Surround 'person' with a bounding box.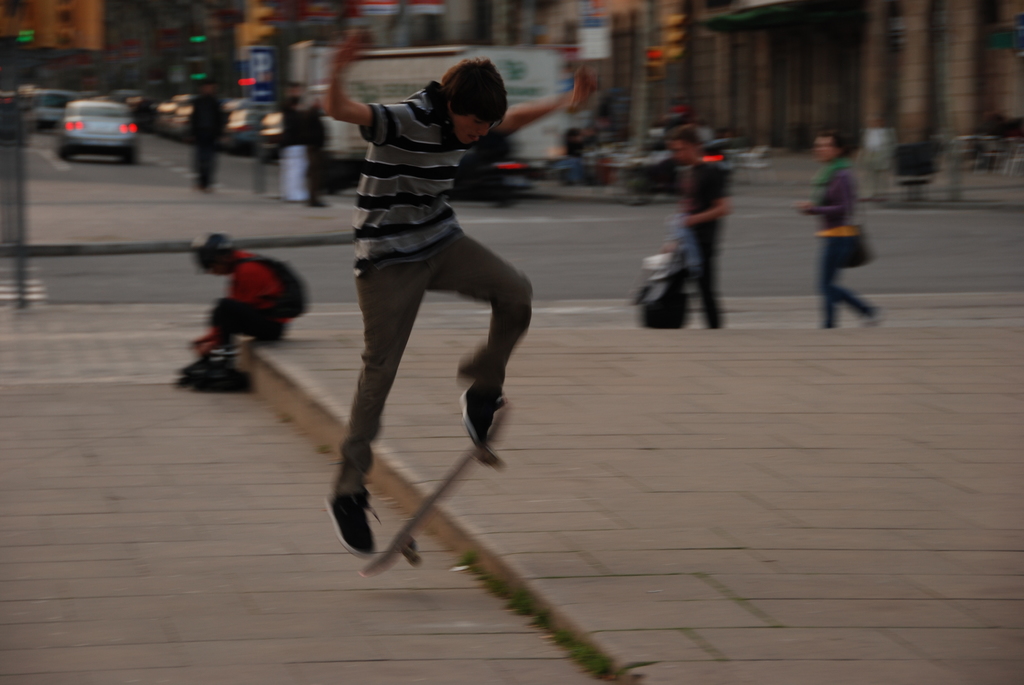
crop(328, 26, 595, 556).
